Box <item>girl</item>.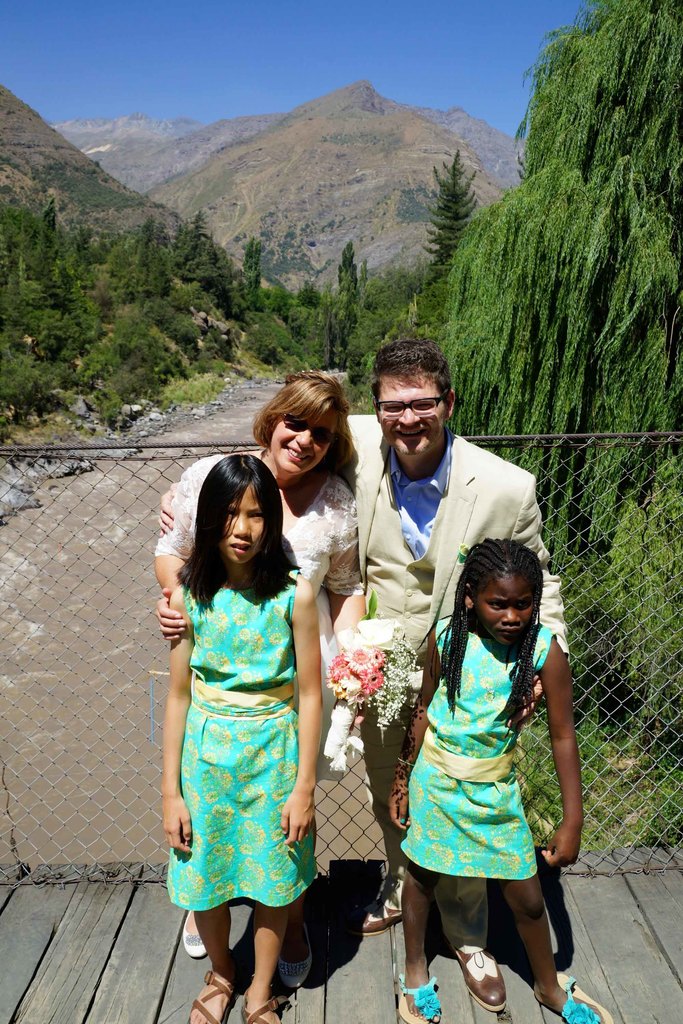
select_region(160, 456, 320, 1023).
